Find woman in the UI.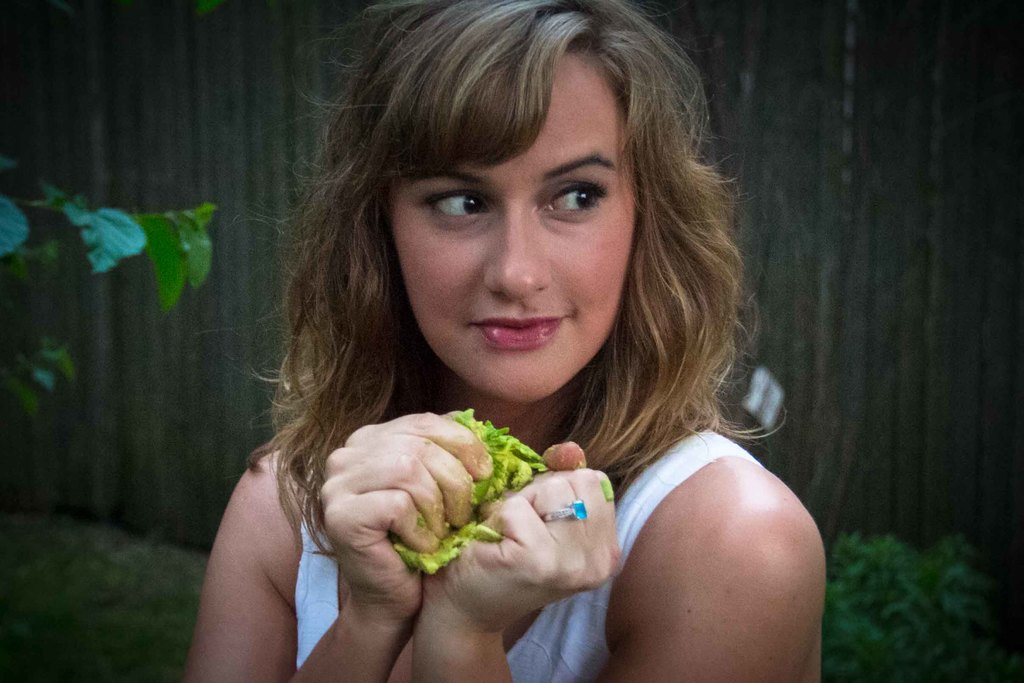
UI element at [209,53,812,675].
